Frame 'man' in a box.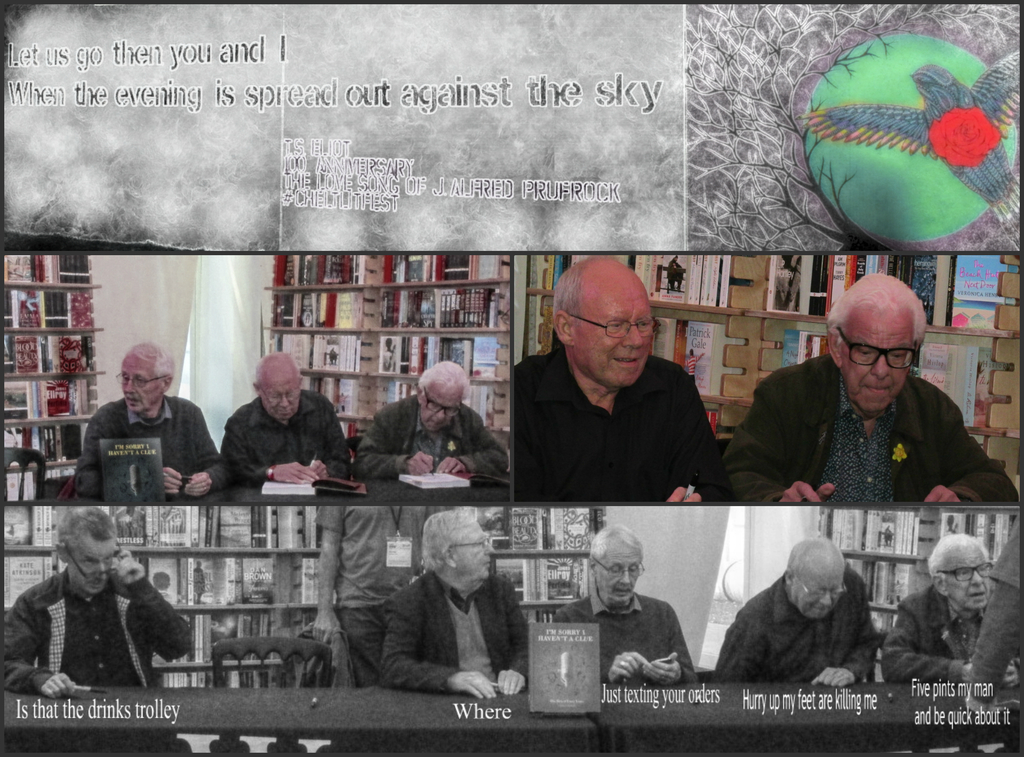
bbox=[724, 268, 1023, 505].
